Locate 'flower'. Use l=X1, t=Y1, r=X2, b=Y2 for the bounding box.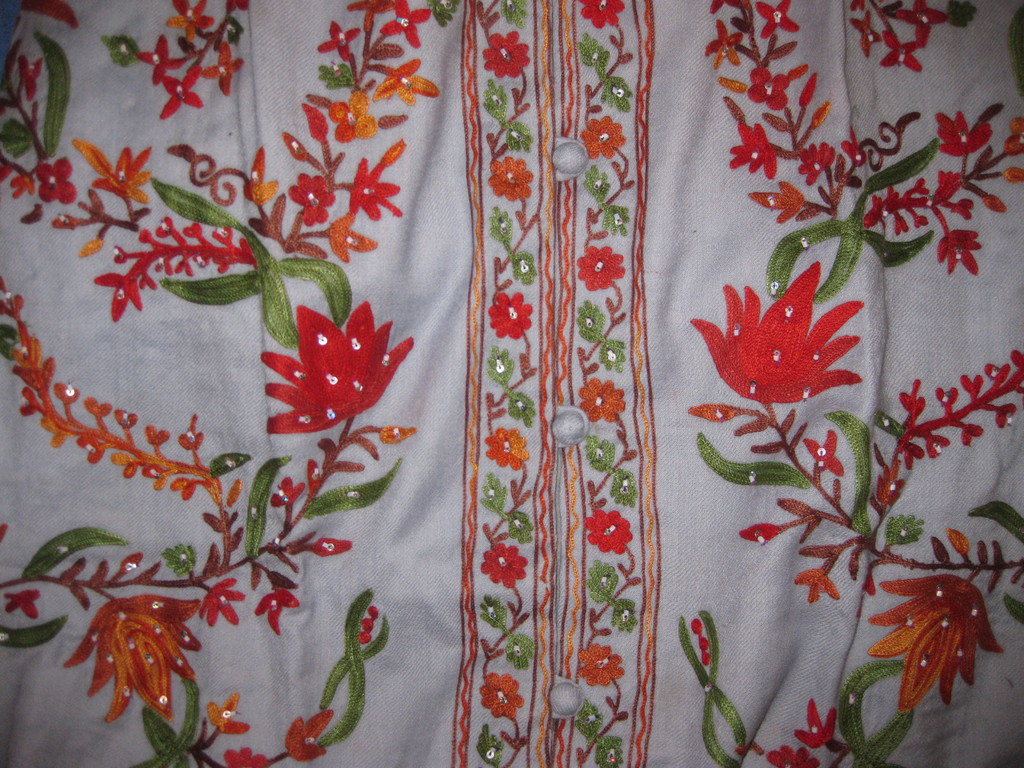
l=689, t=265, r=863, b=404.
